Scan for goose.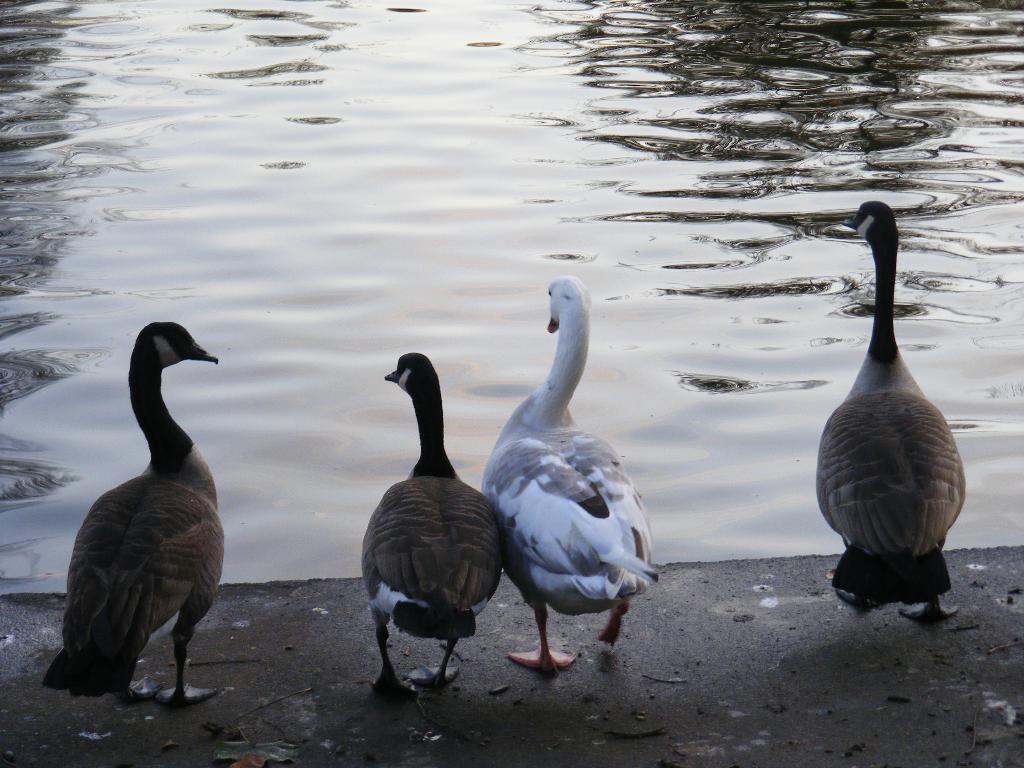
Scan result: x1=351, y1=351, x2=511, y2=697.
